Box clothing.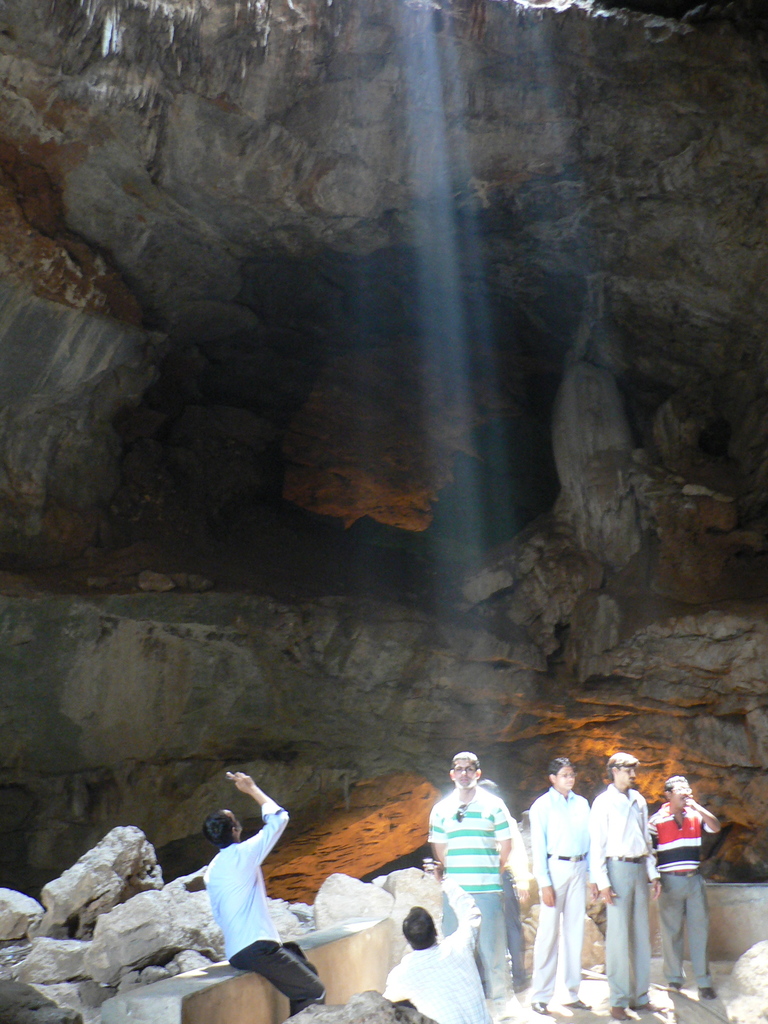
{"left": 381, "top": 874, "right": 493, "bottom": 1023}.
